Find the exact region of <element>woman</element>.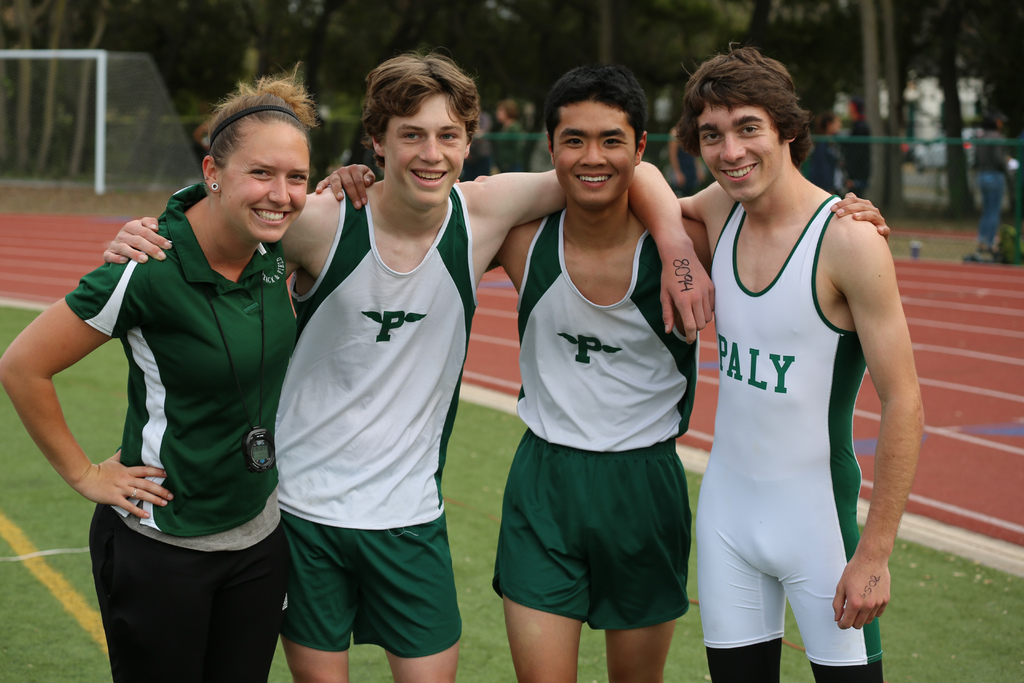
Exact region: box=[971, 113, 1007, 255].
